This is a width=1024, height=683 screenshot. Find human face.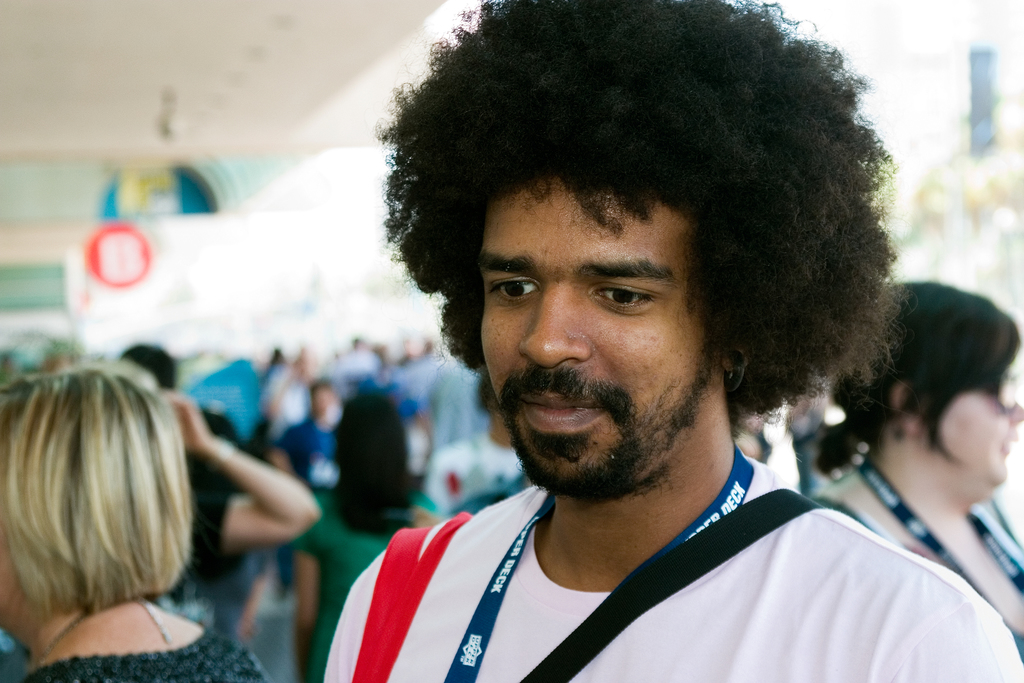
Bounding box: (x1=932, y1=366, x2=1023, y2=485).
